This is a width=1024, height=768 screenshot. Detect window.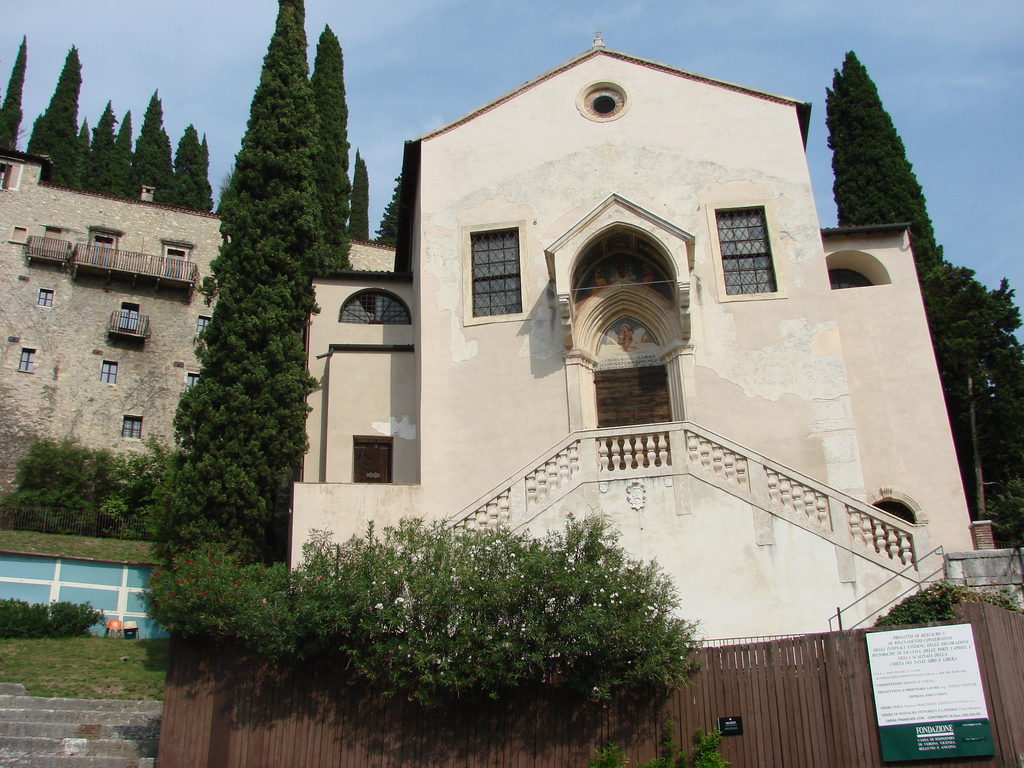
[x1=182, y1=376, x2=200, y2=395].
